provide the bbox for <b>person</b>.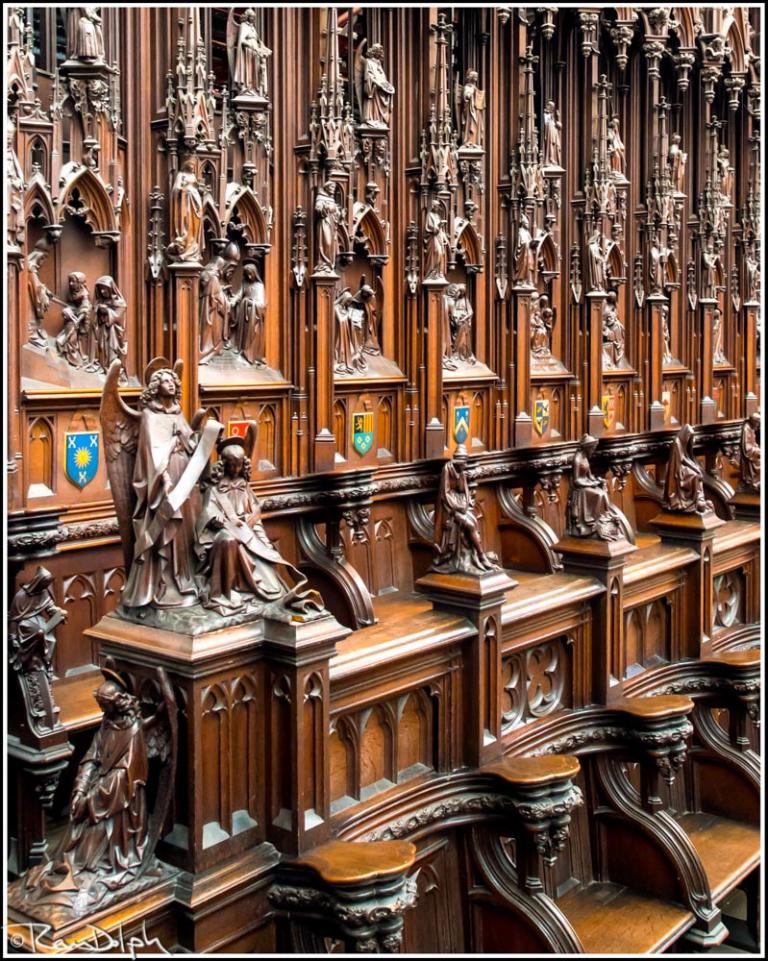
pyautogui.locateOnScreen(200, 424, 275, 607).
